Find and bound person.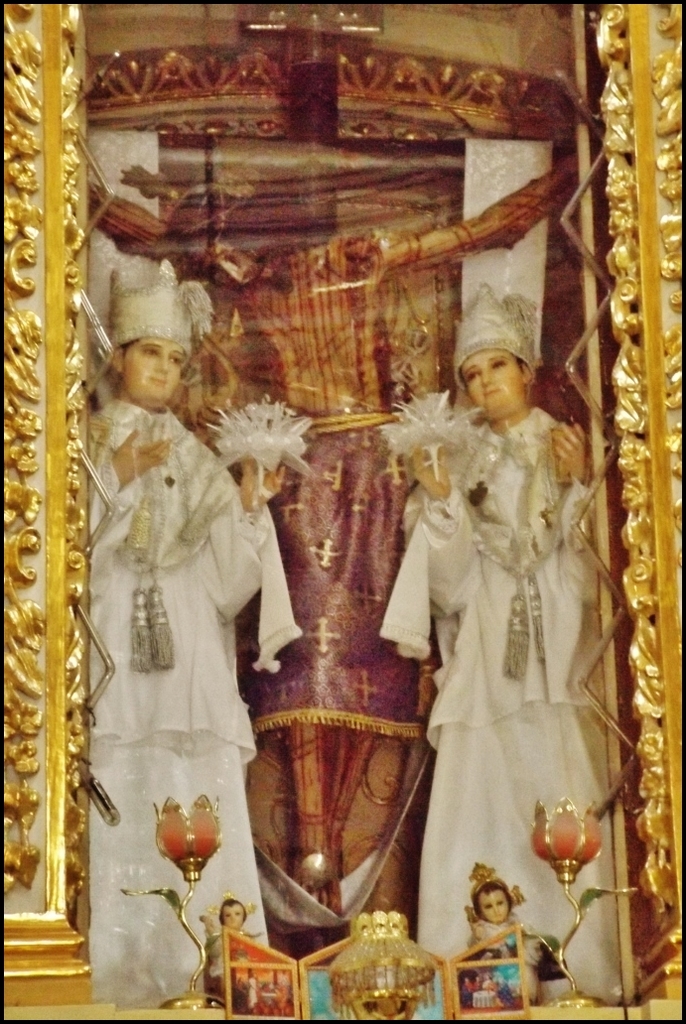
Bound: Rect(416, 285, 635, 999).
